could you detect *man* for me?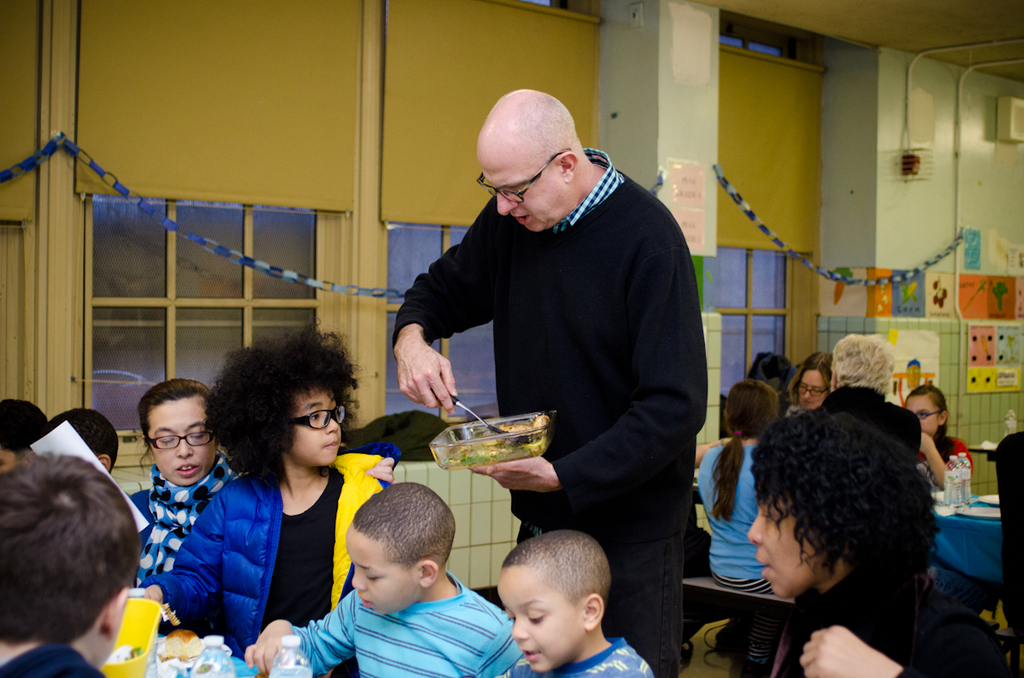
Detection result: <bbox>382, 82, 728, 617</bbox>.
